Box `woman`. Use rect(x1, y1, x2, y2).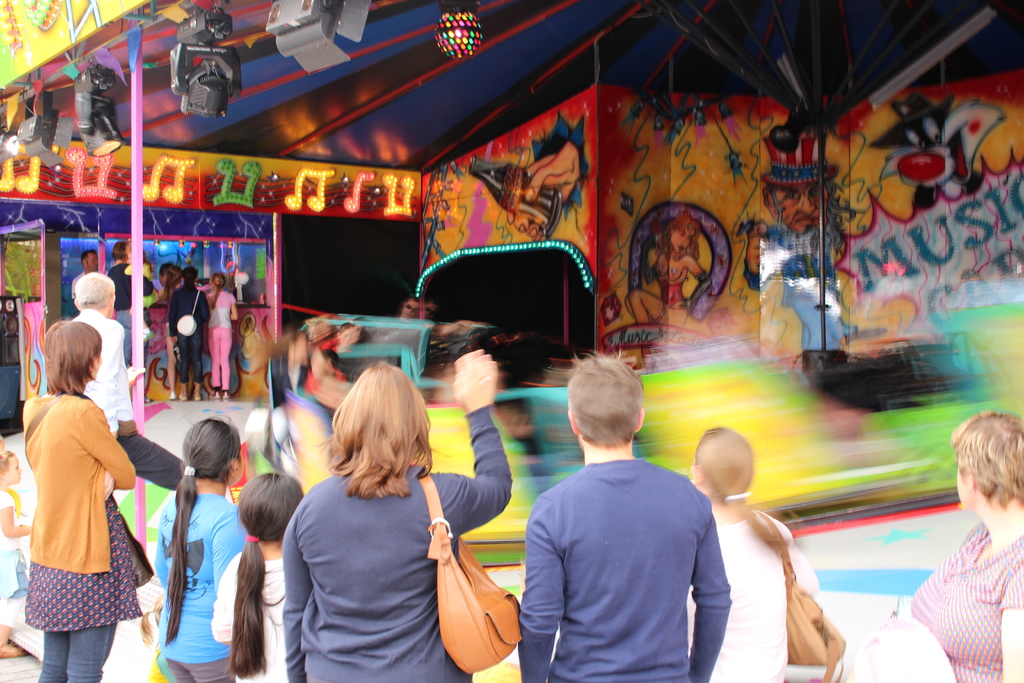
rect(16, 296, 150, 682).
